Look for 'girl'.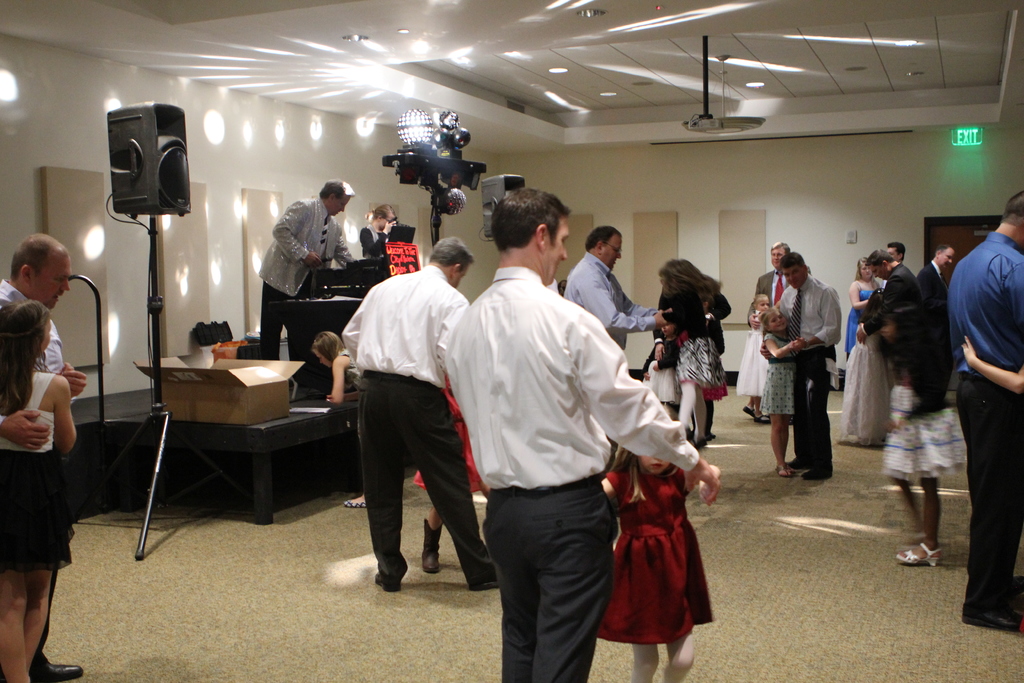
Found: (x1=643, y1=315, x2=682, y2=417).
